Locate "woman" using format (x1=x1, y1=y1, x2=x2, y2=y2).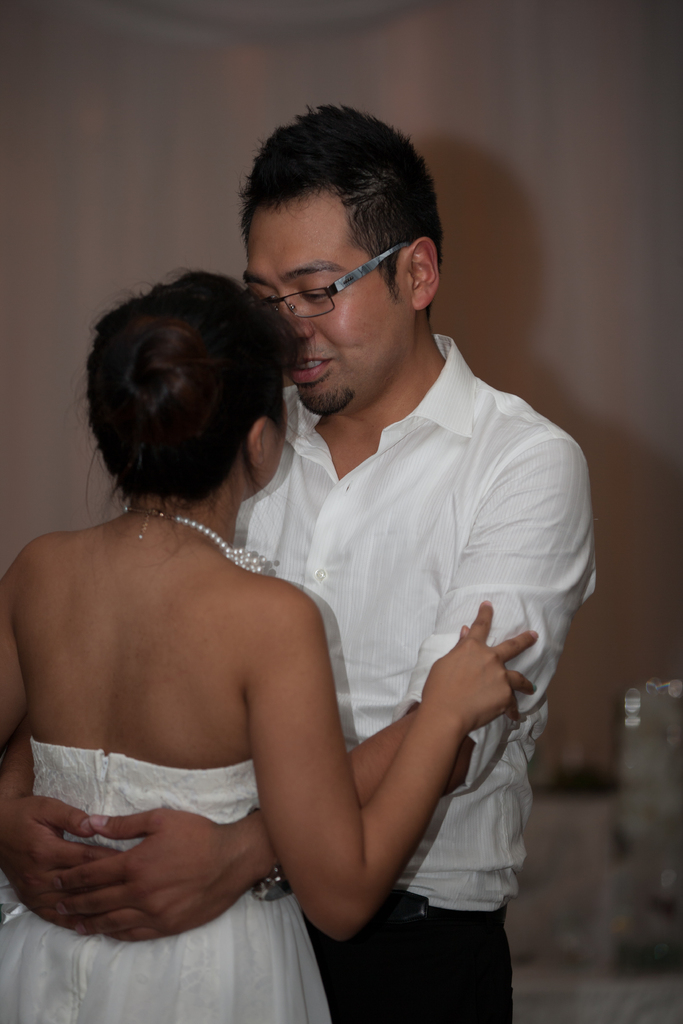
(x1=12, y1=205, x2=550, y2=1023).
